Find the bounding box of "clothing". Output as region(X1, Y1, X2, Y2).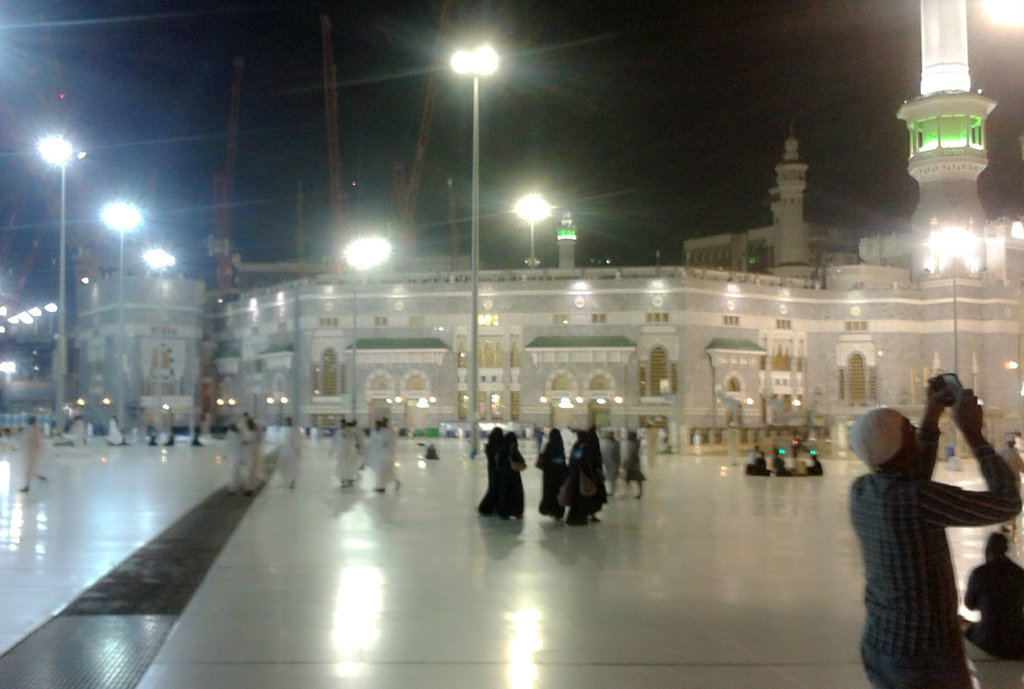
region(241, 425, 255, 485).
